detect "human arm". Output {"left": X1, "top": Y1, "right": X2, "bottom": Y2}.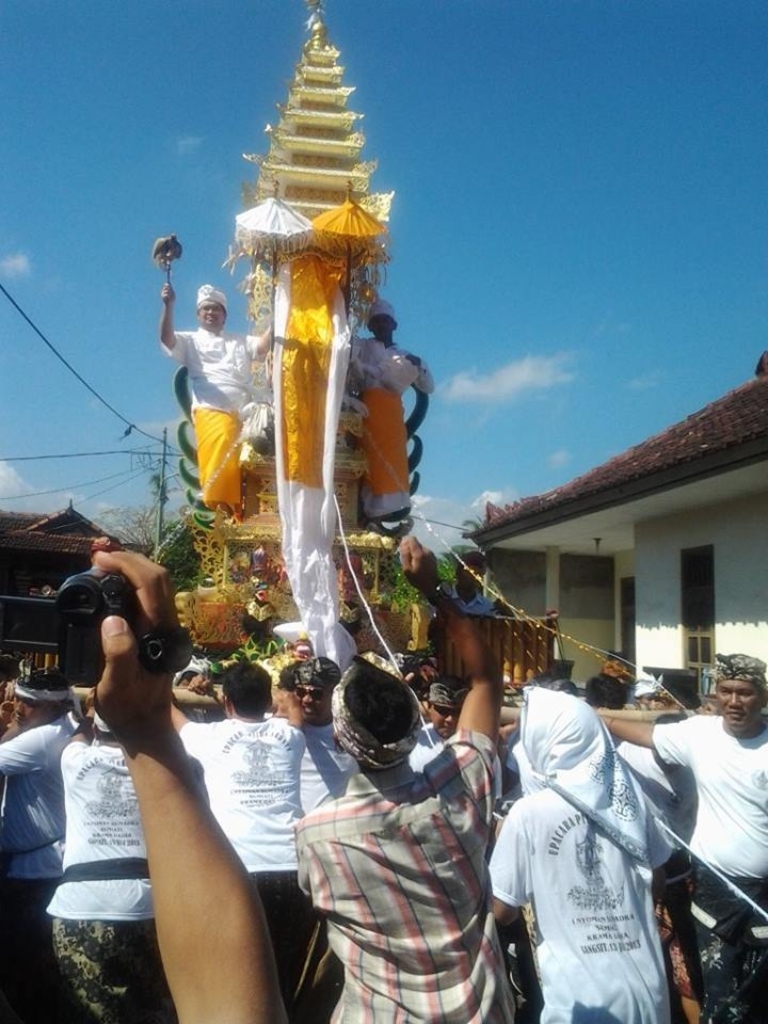
{"left": 0, "top": 719, "right": 46, "bottom": 782}.
